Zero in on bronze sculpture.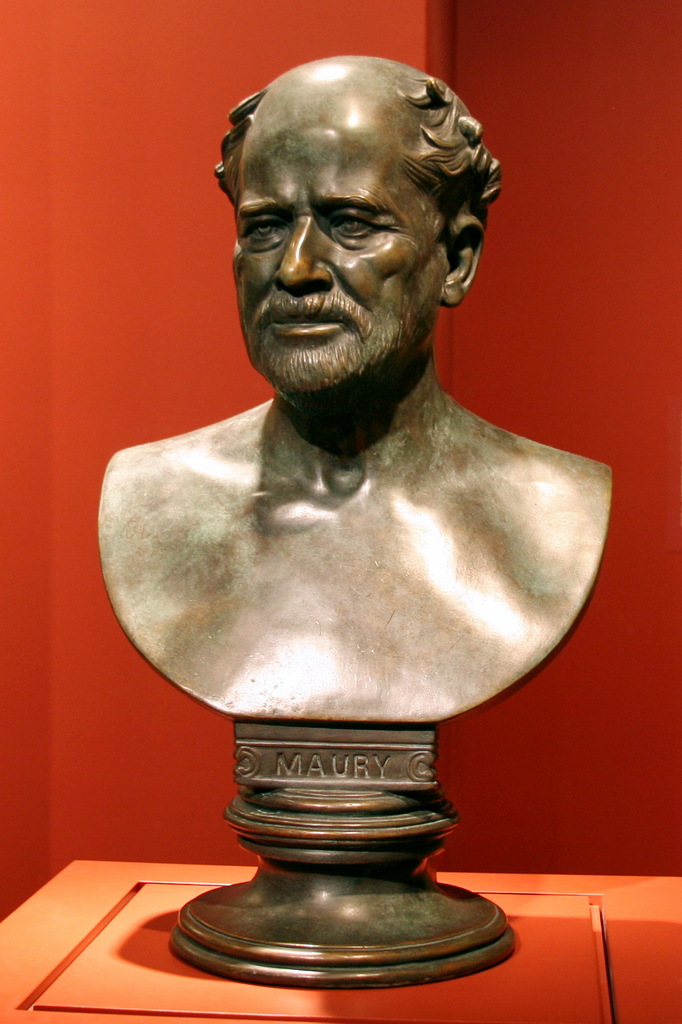
Zeroed in: region(104, 66, 591, 808).
